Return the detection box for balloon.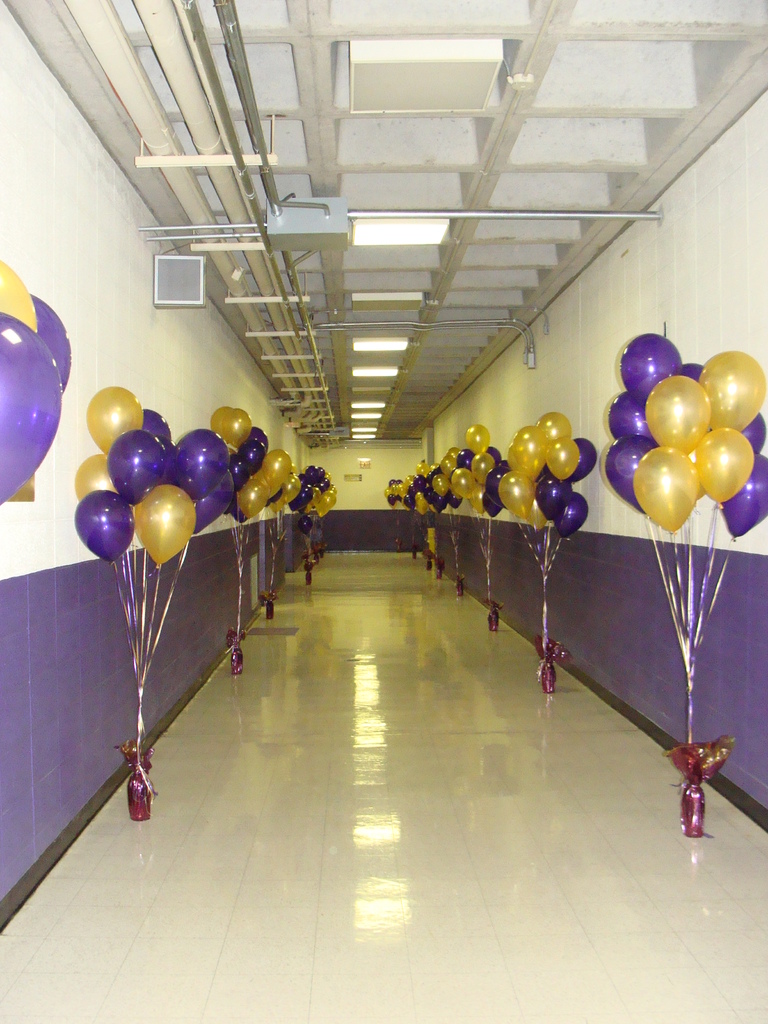
{"left": 134, "top": 481, "right": 197, "bottom": 572}.
